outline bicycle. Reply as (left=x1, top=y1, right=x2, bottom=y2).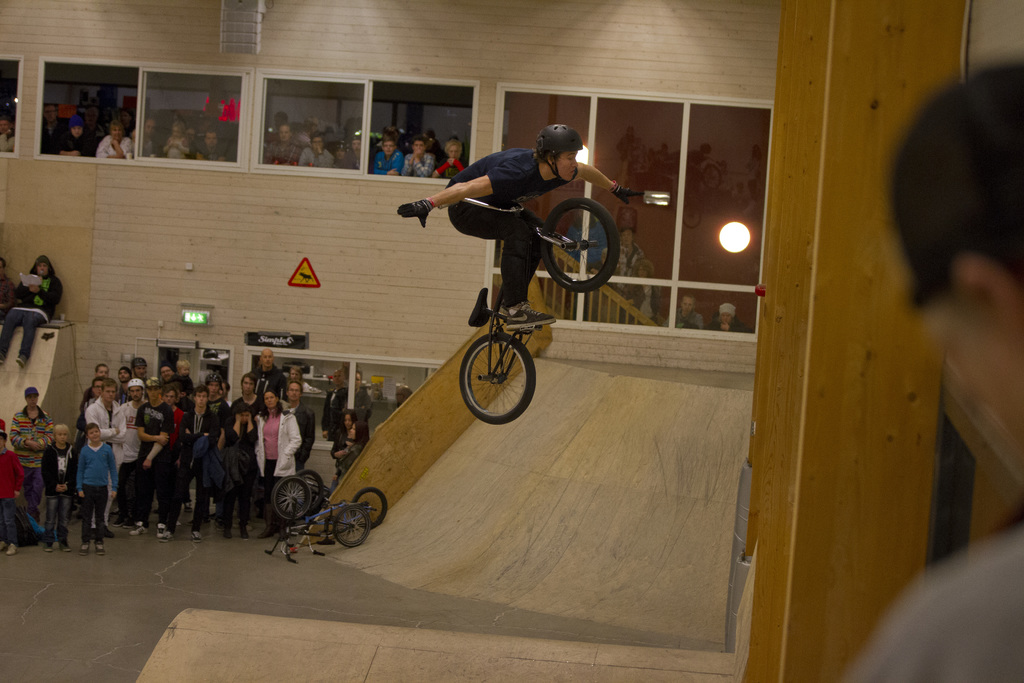
(left=262, top=473, right=371, bottom=566).
